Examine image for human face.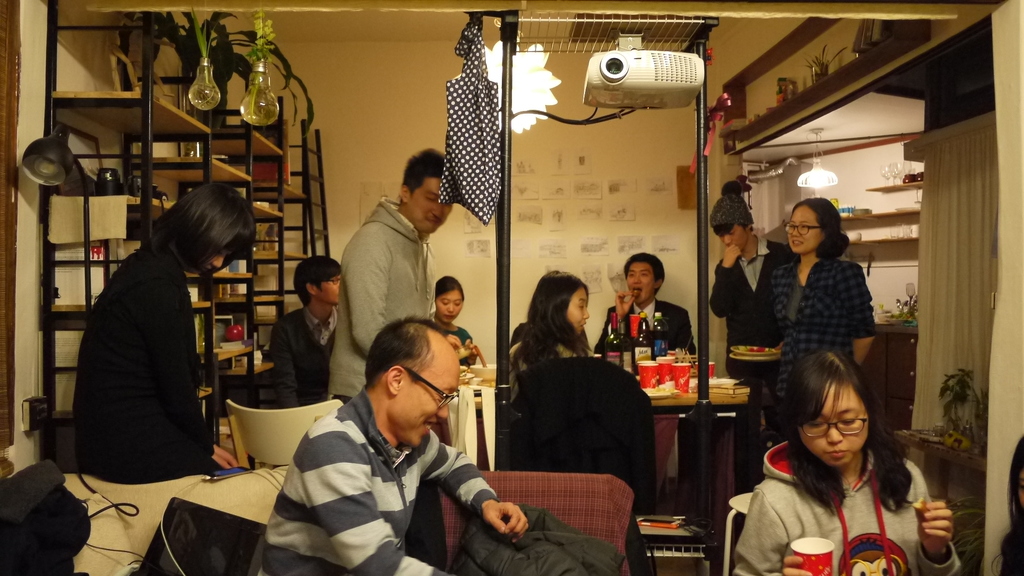
Examination result: left=316, top=271, right=340, bottom=307.
